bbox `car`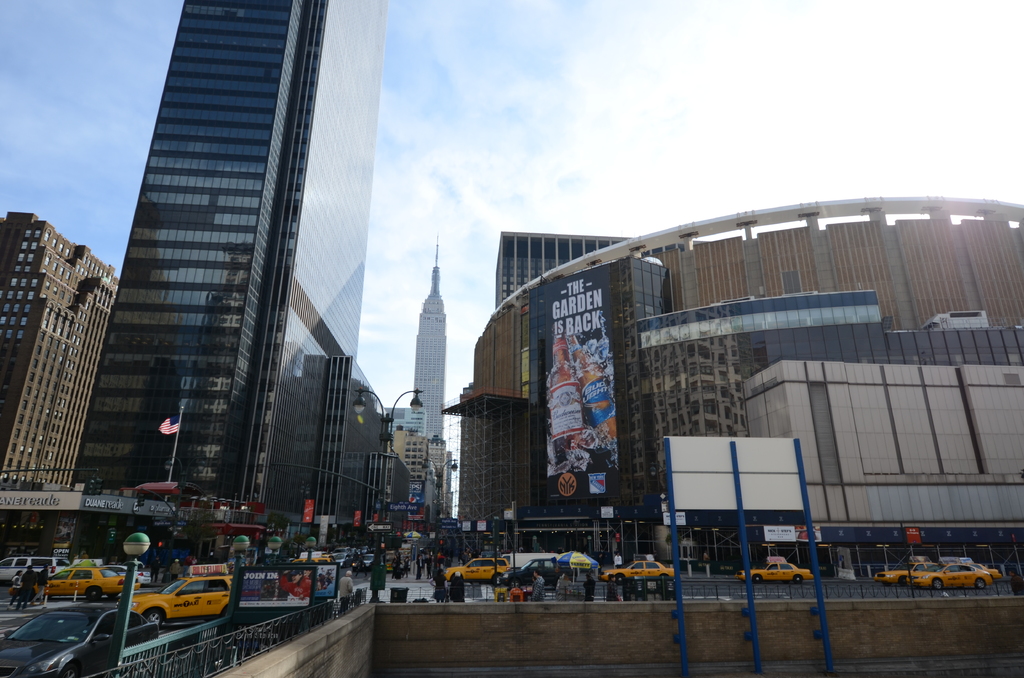
region(596, 557, 674, 579)
